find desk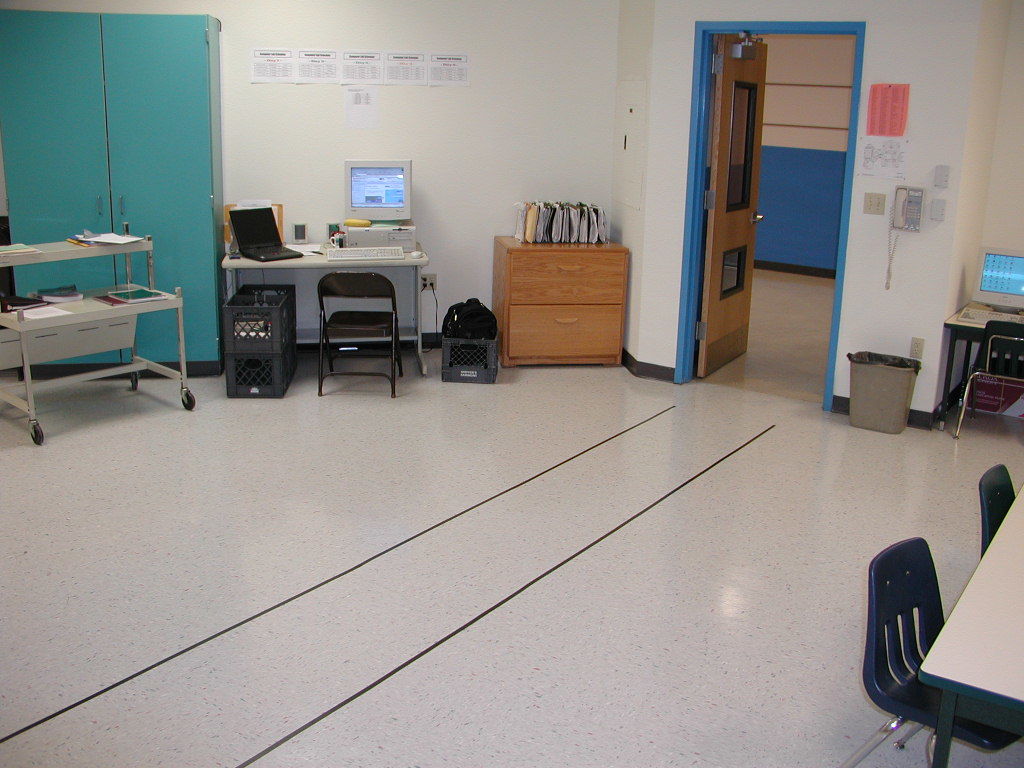
bbox=[214, 217, 428, 392]
